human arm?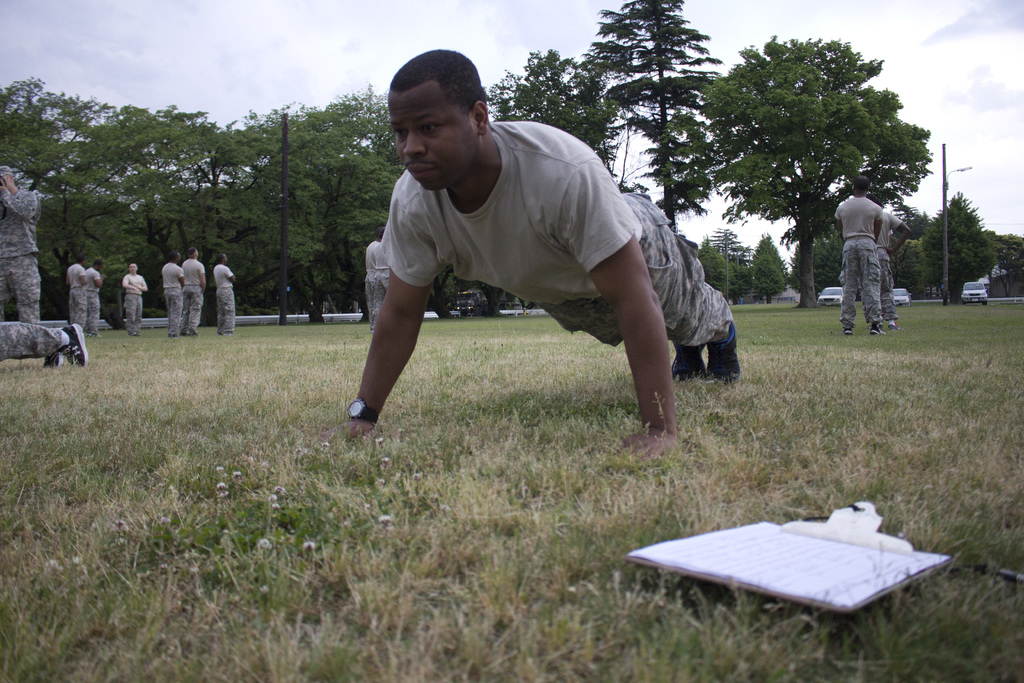
bbox(0, 179, 36, 217)
